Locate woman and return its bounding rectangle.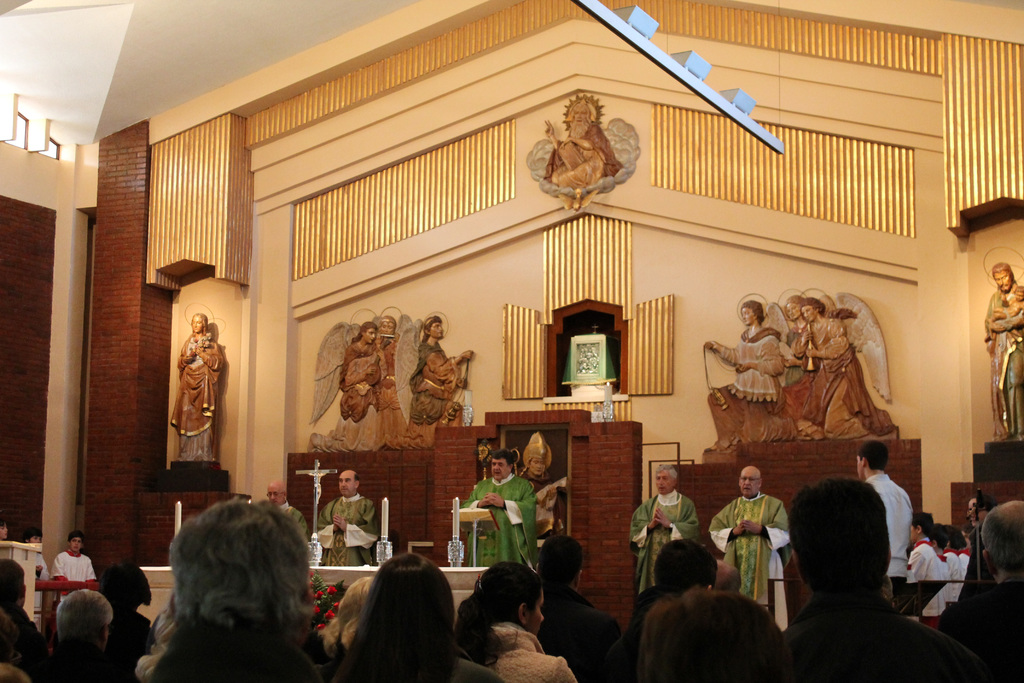
BBox(446, 568, 572, 677).
